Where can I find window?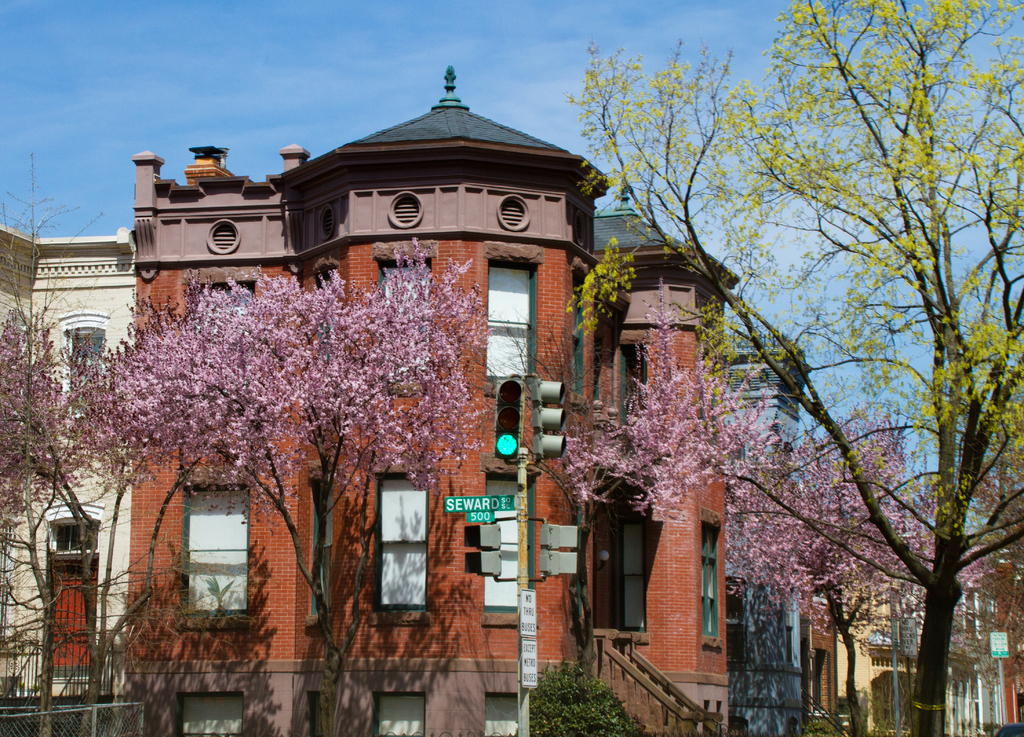
You can find it at [381, 264, 429, 382].
